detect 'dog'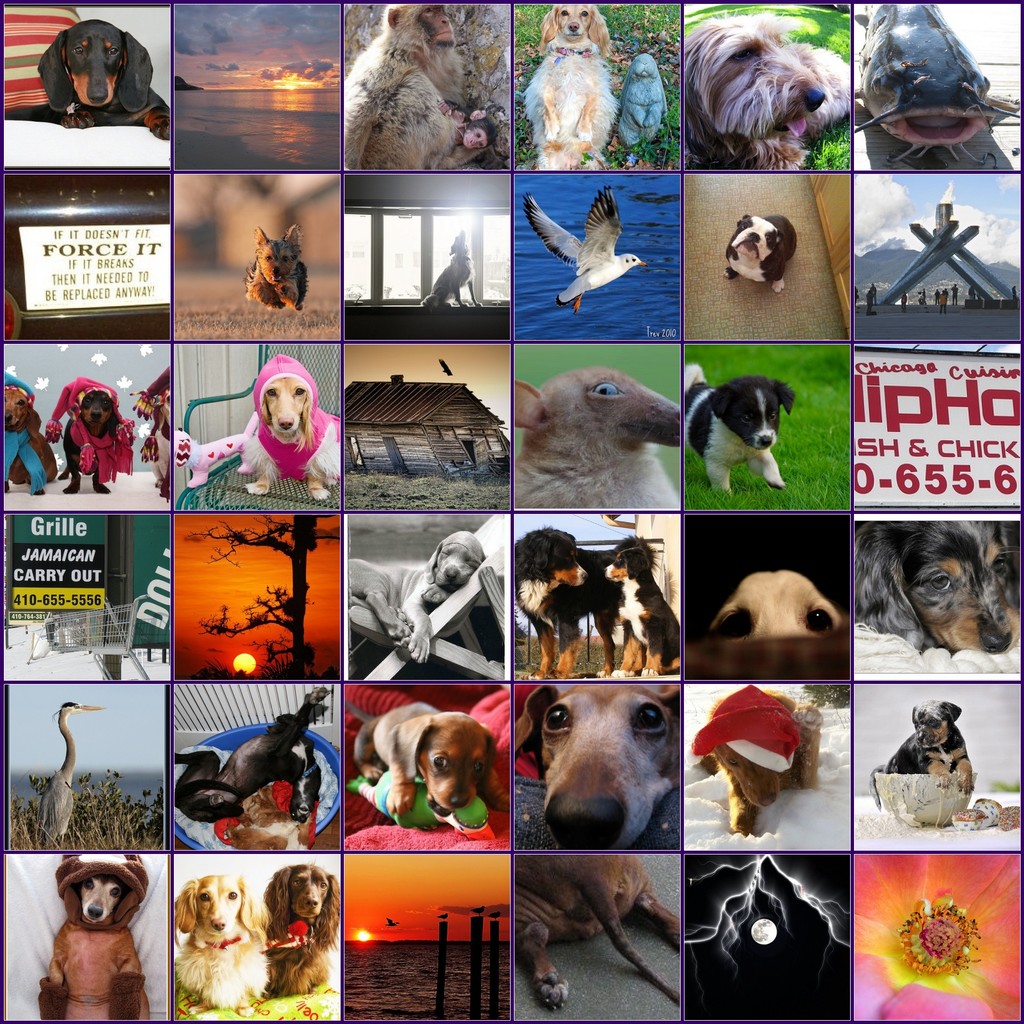
x1=719 y1=213 x2=801 y2=293
